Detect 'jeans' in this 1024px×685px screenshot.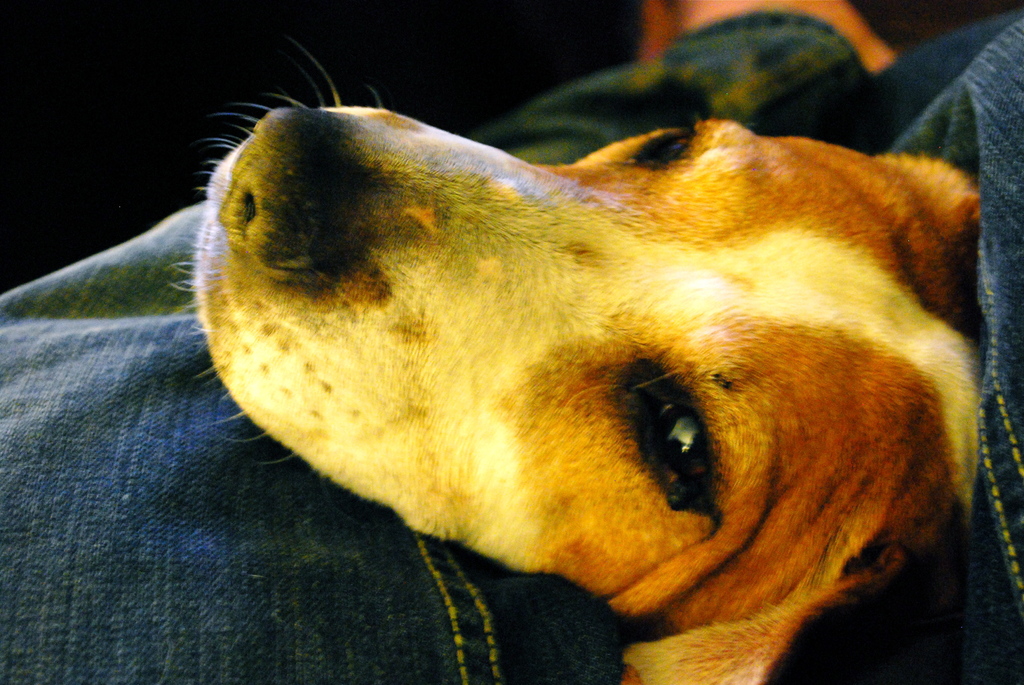
Detection: (left=0, top=10, right=1023, bottom=684).
